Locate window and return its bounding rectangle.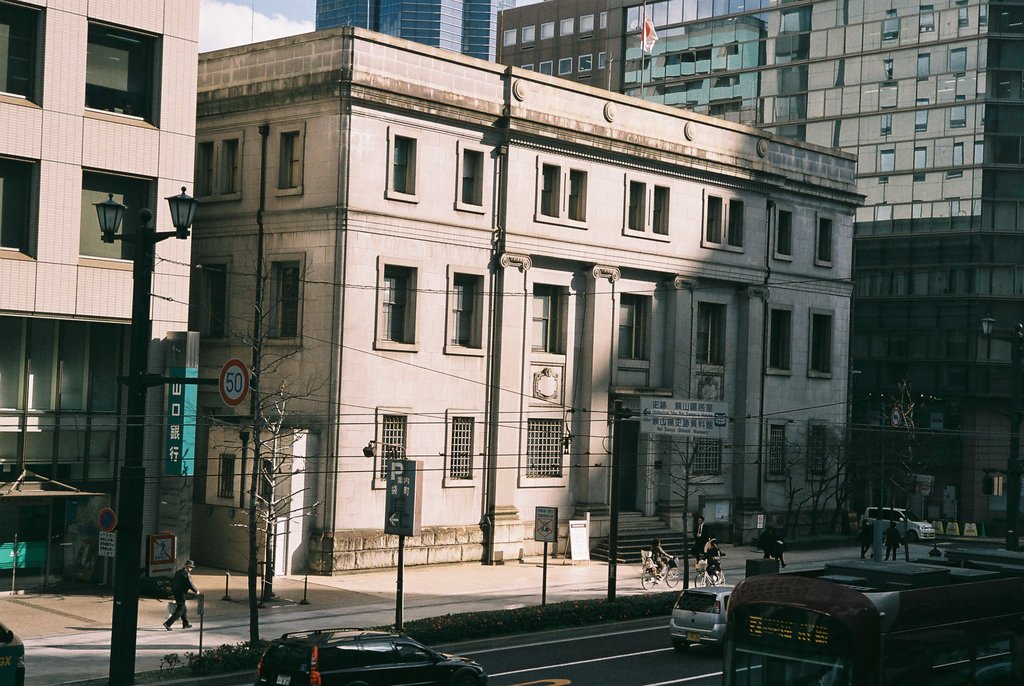
locate(214, 455, 237, 500).
